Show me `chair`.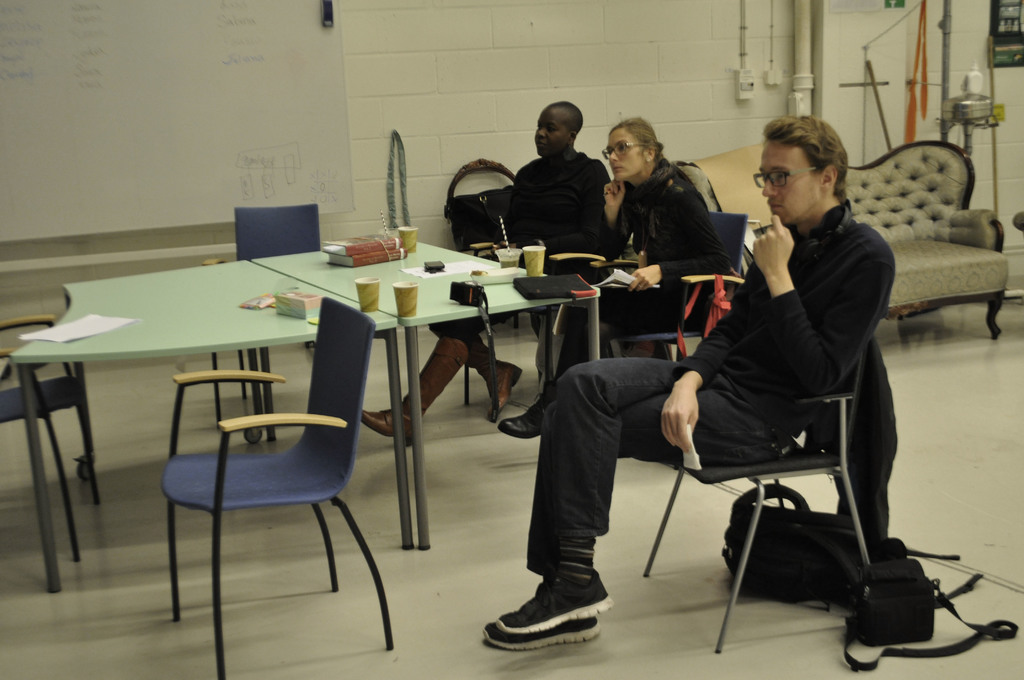
`chair` is here: 140:290:427:661.
